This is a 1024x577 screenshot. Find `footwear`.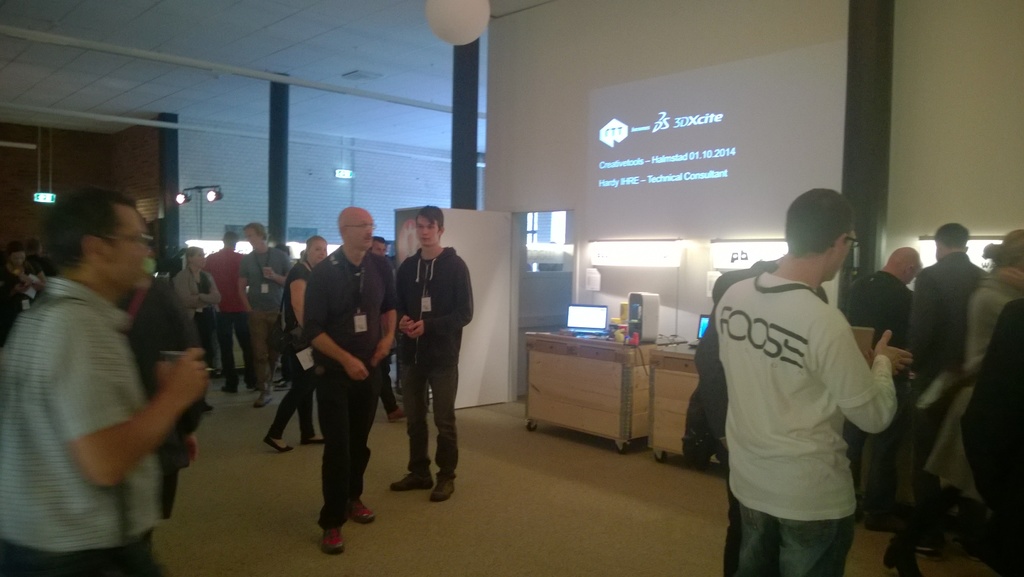
Bounding box: region(385, 405, 409, 419).
